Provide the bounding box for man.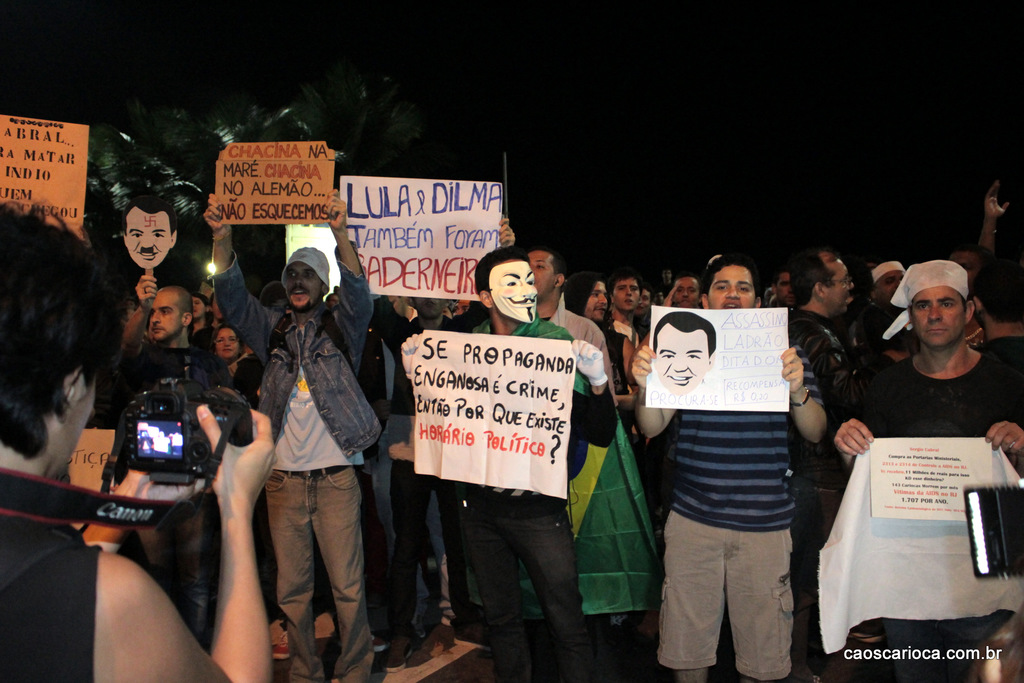
221:234:376:666.
